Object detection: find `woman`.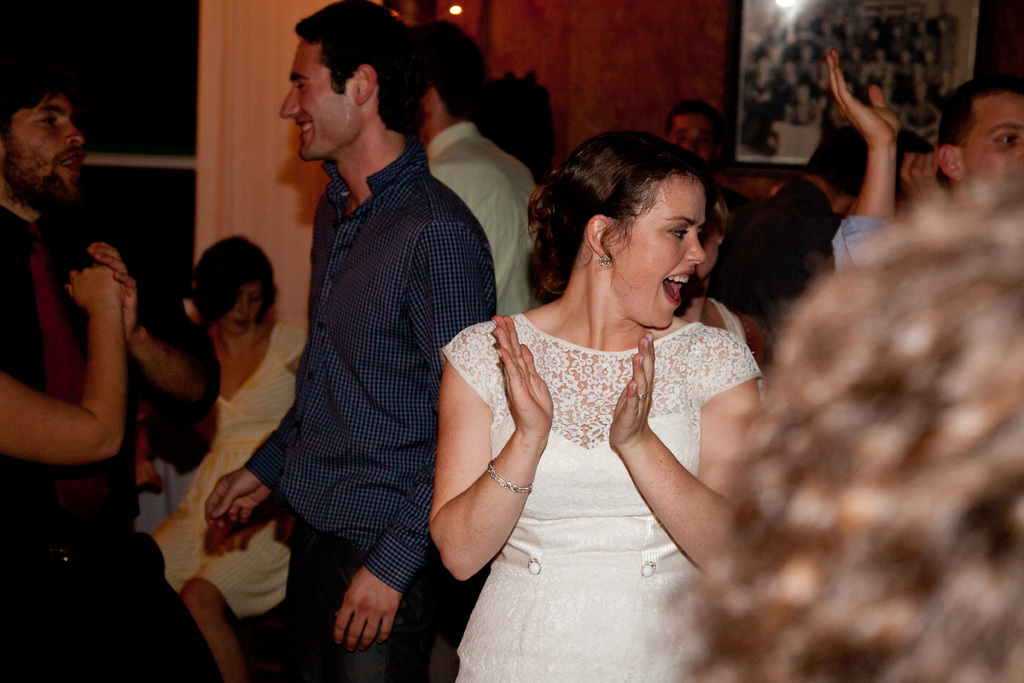
x1=426, y1=130, x2=764, y2=682.
